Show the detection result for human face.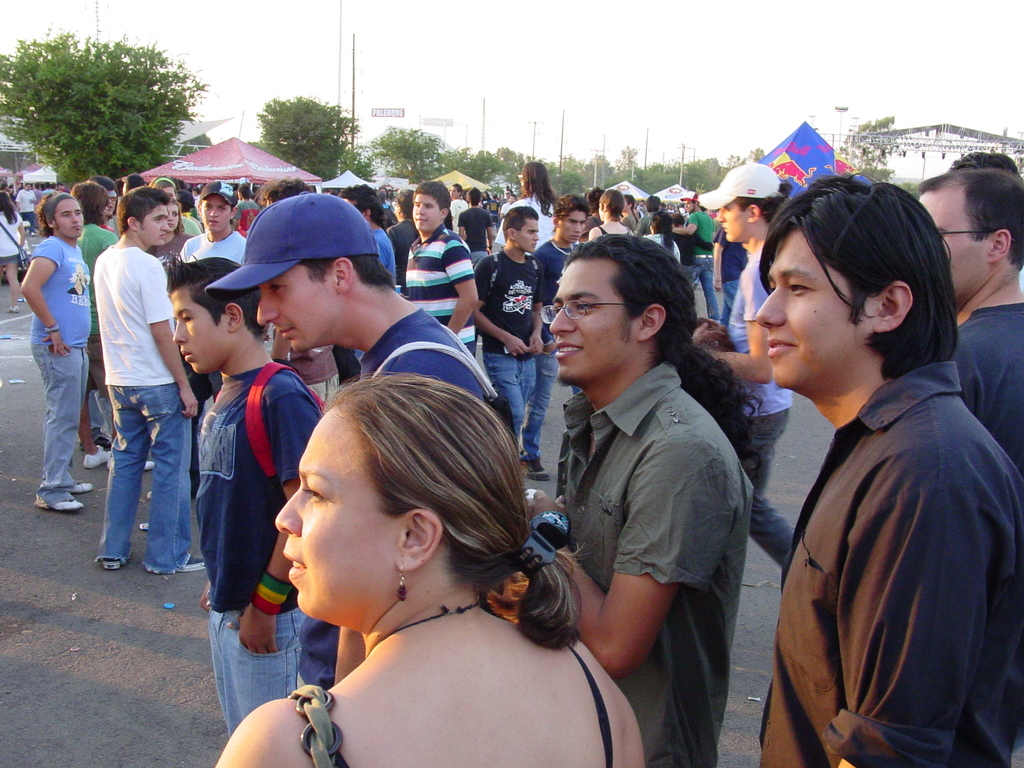
crop(712, 203, 751, 245).
